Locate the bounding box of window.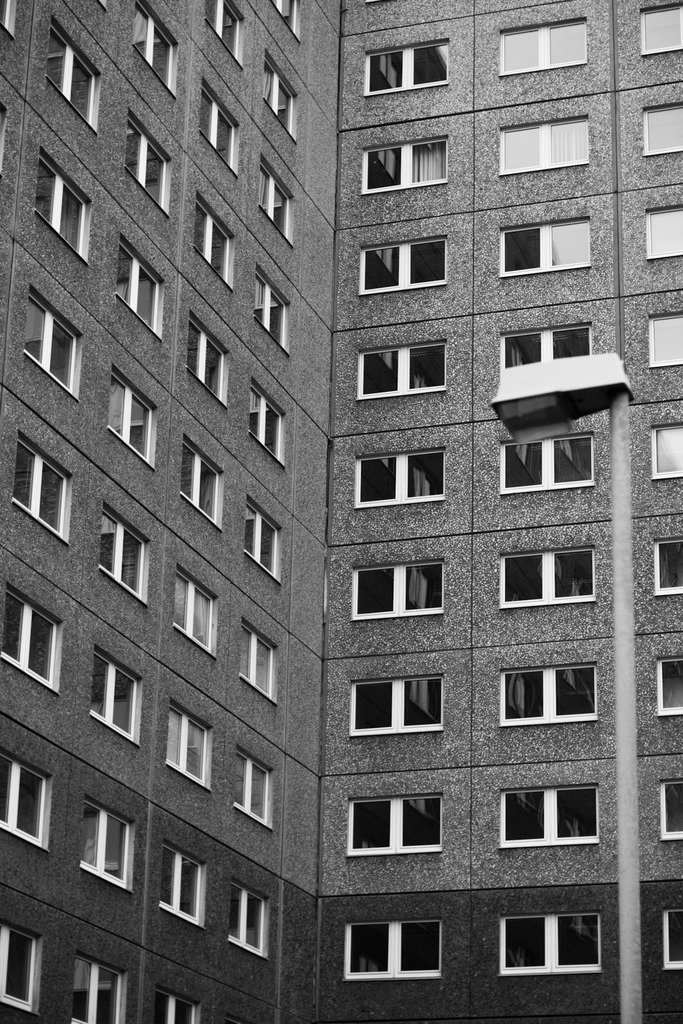
Bounding box: 502/438/595/491.
